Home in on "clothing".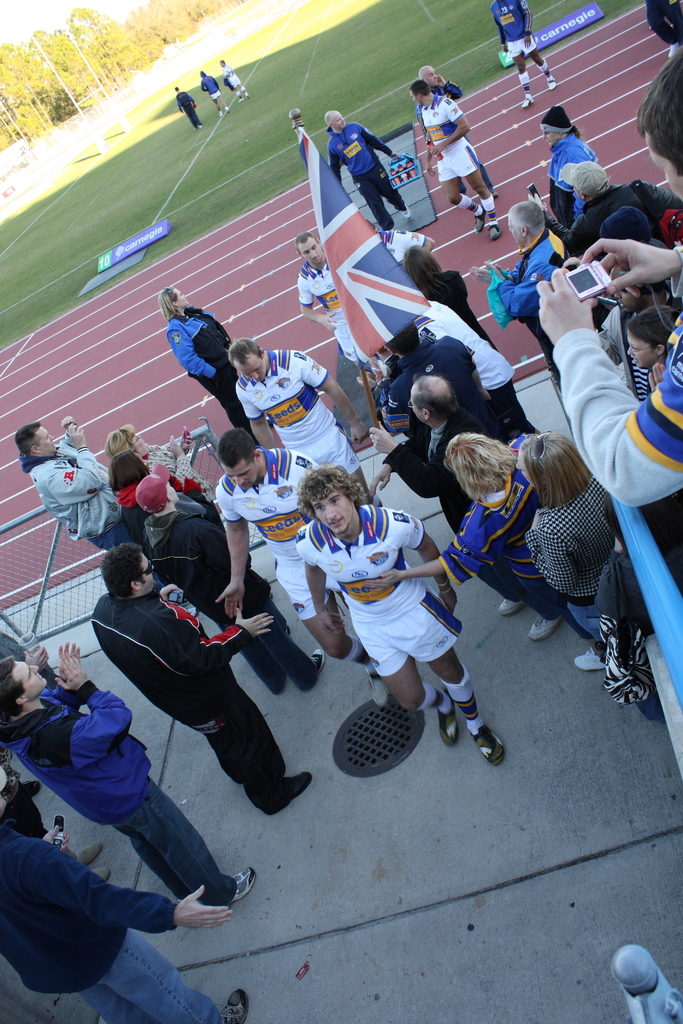
Homed in at rect(91, 580, 290, 818).
